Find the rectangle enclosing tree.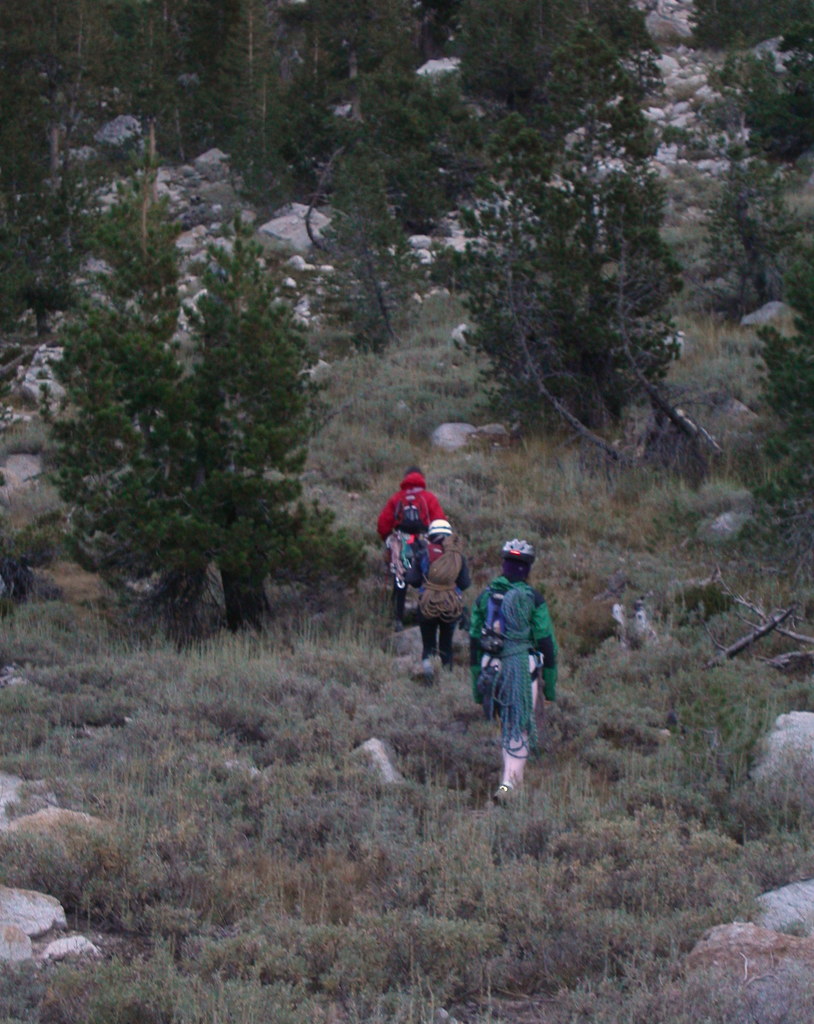
[734, 35, 813, 145].
